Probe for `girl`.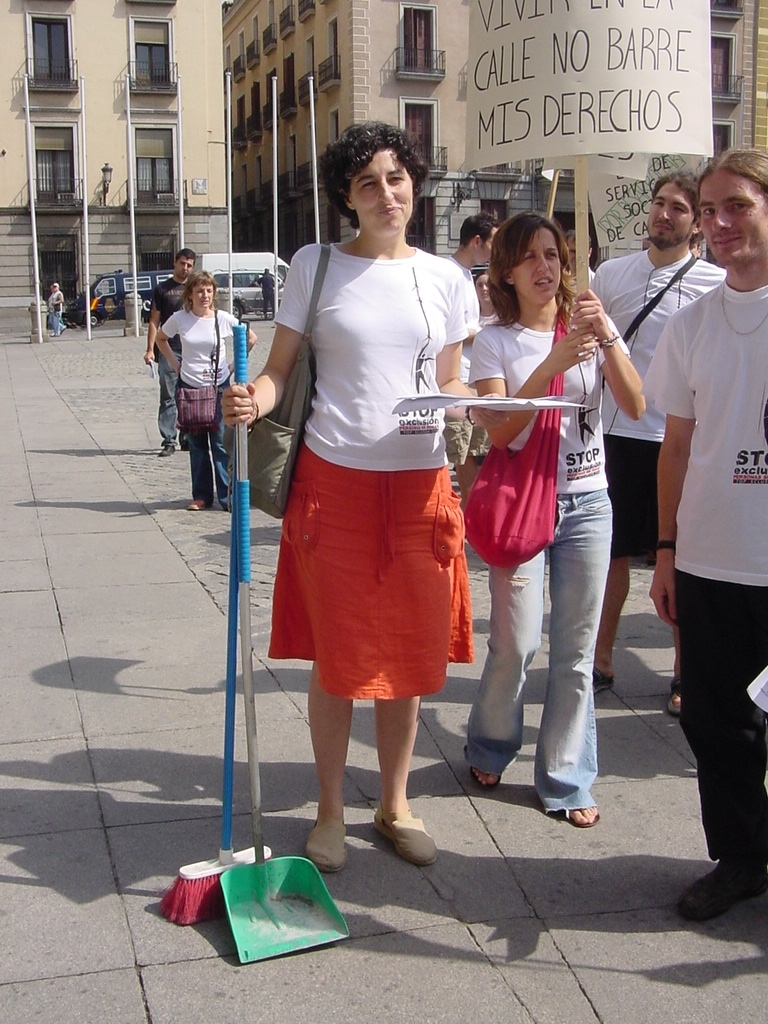
Probe result: [left=223, top=118, right=476, bottom=863].
